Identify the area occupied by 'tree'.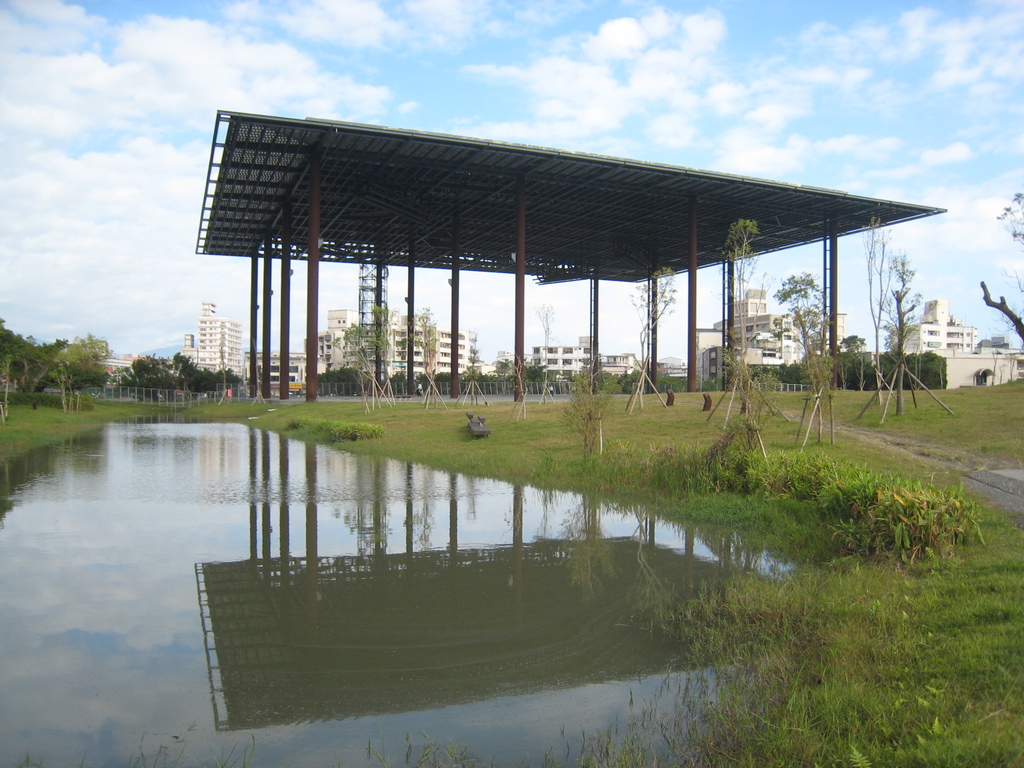
Area: detection(0, 318, 56, 395).
